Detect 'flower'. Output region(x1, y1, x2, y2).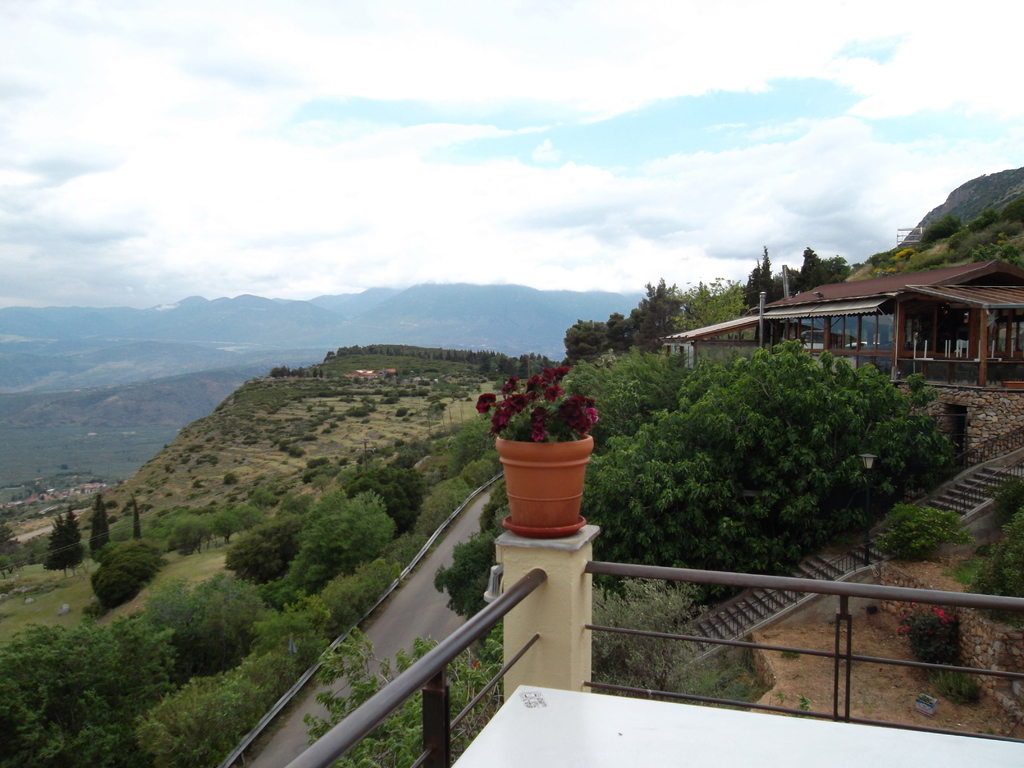
region(534, 408, 543, 437).
